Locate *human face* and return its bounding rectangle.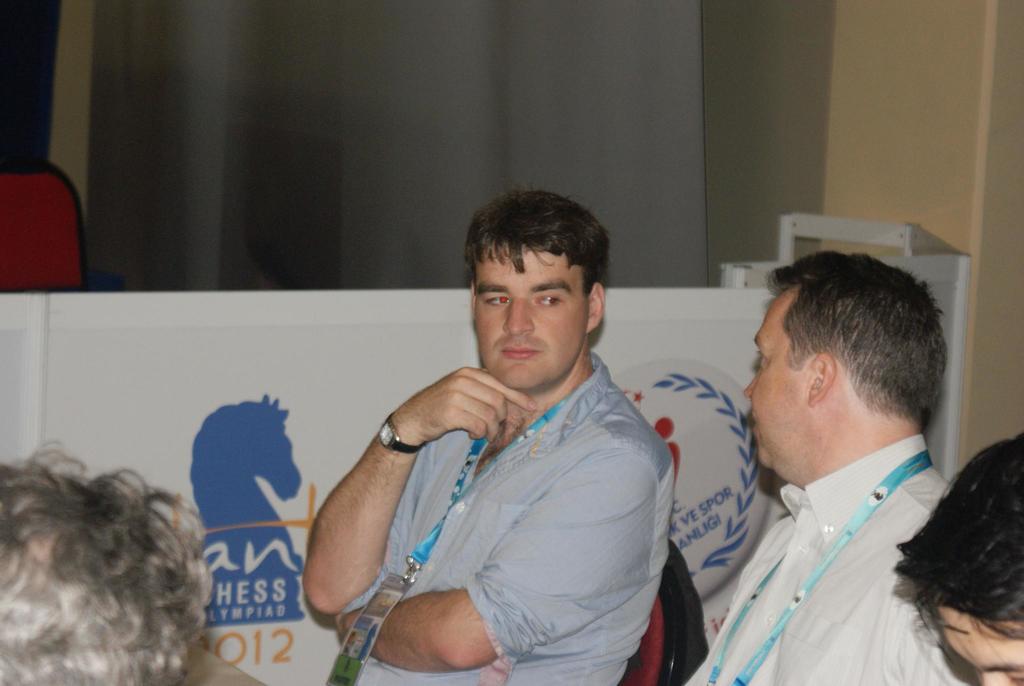
473,245,591,386.
